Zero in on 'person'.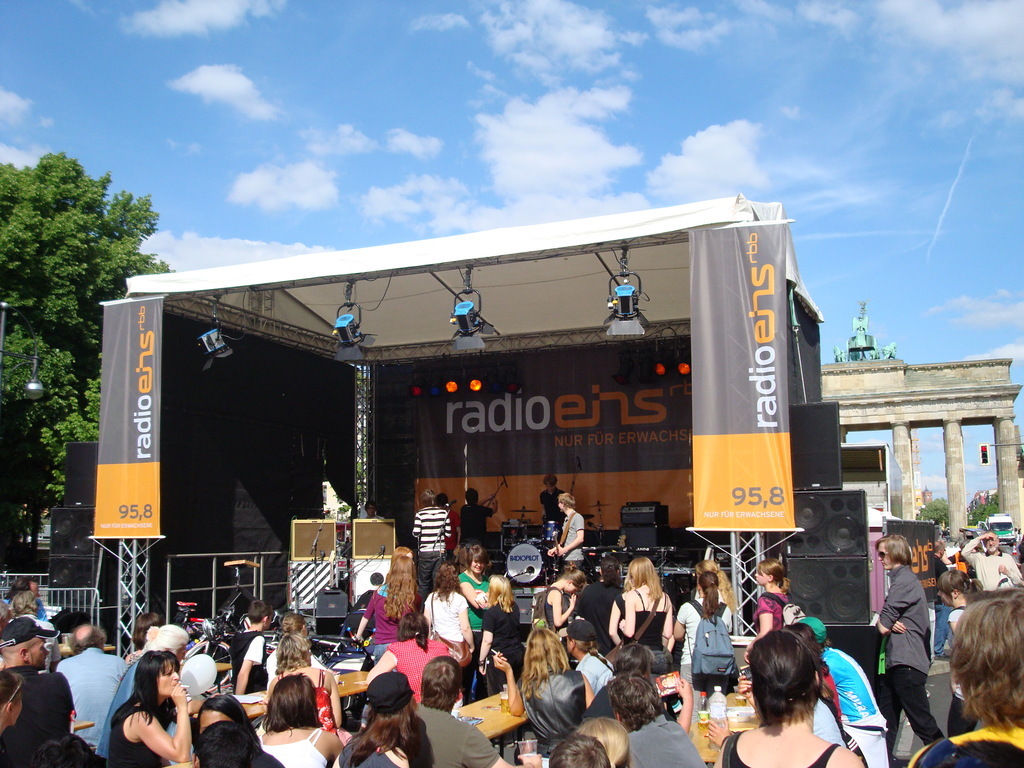
Zeroed in: region(459, 489, 495, 564).
